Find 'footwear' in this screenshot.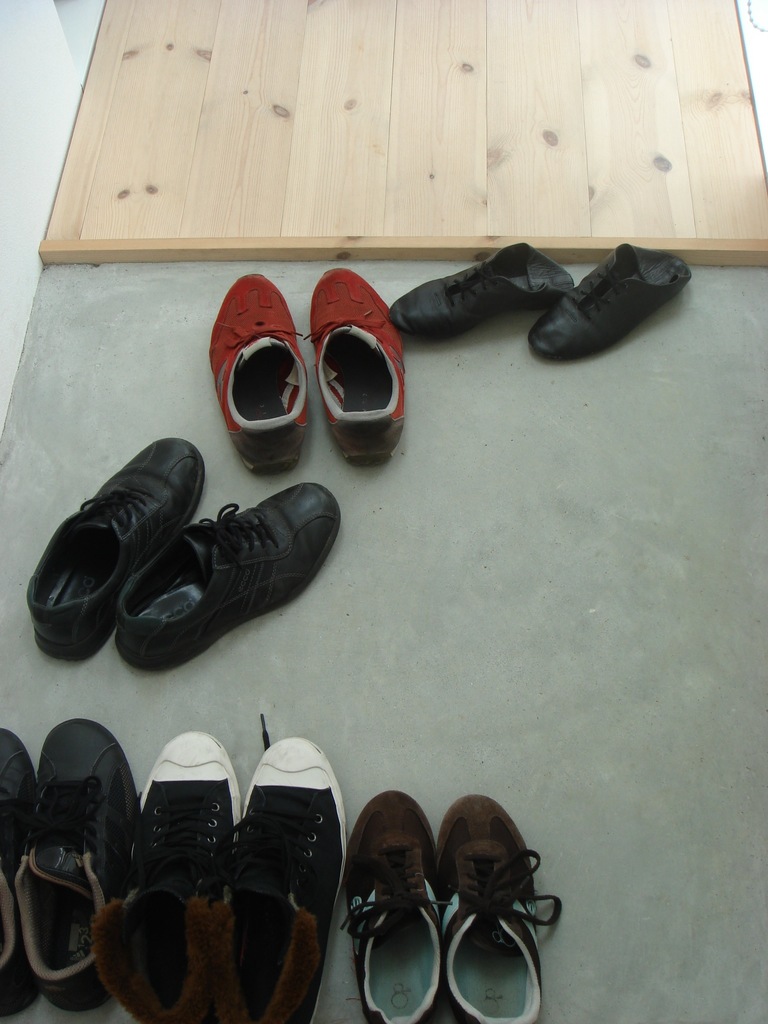
The bounding box for 'footwear' is 108,483,330,662.
